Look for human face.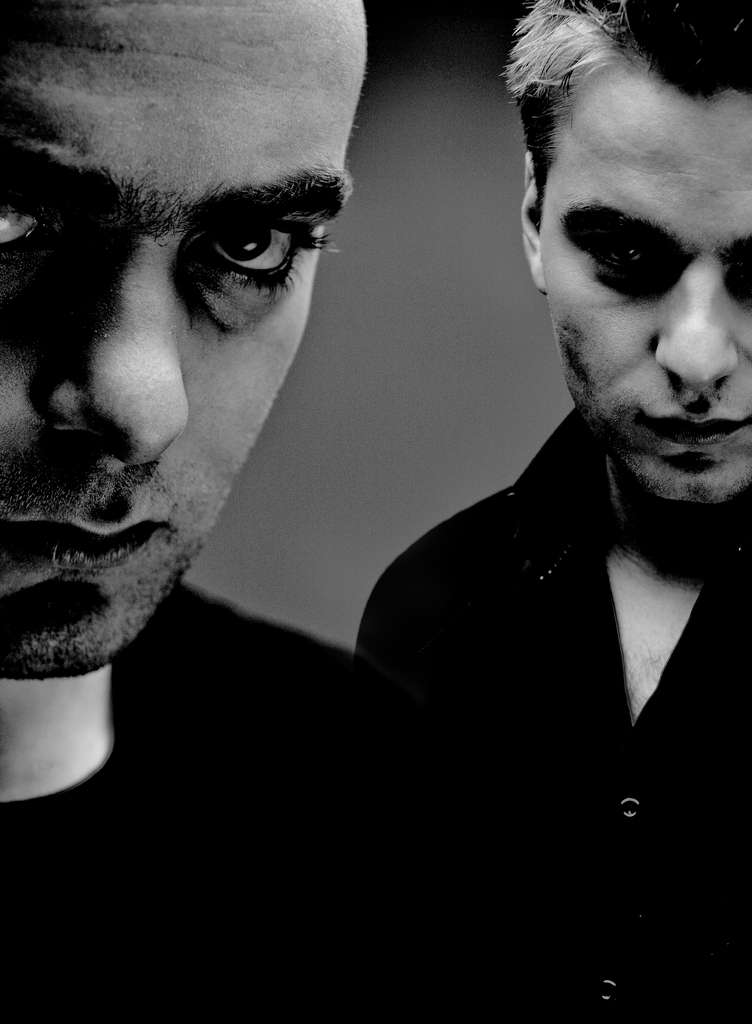
Found: 1, 4, 372, 671.
